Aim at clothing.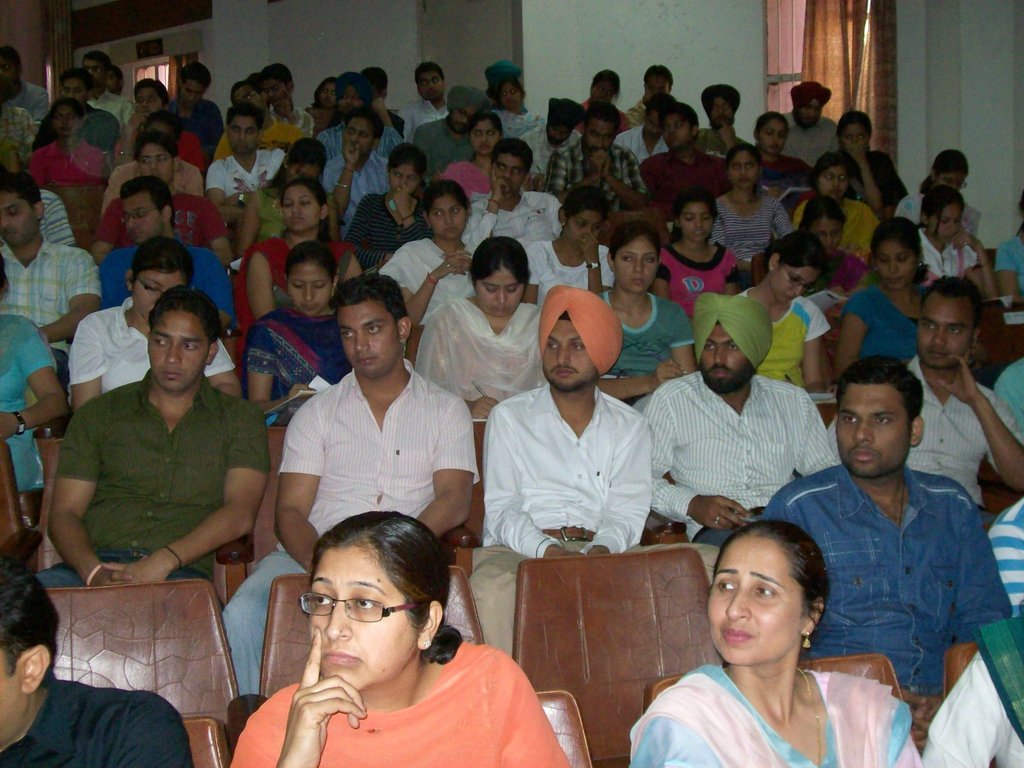
Aimed at bbox=(594, 291, 694, 389).
